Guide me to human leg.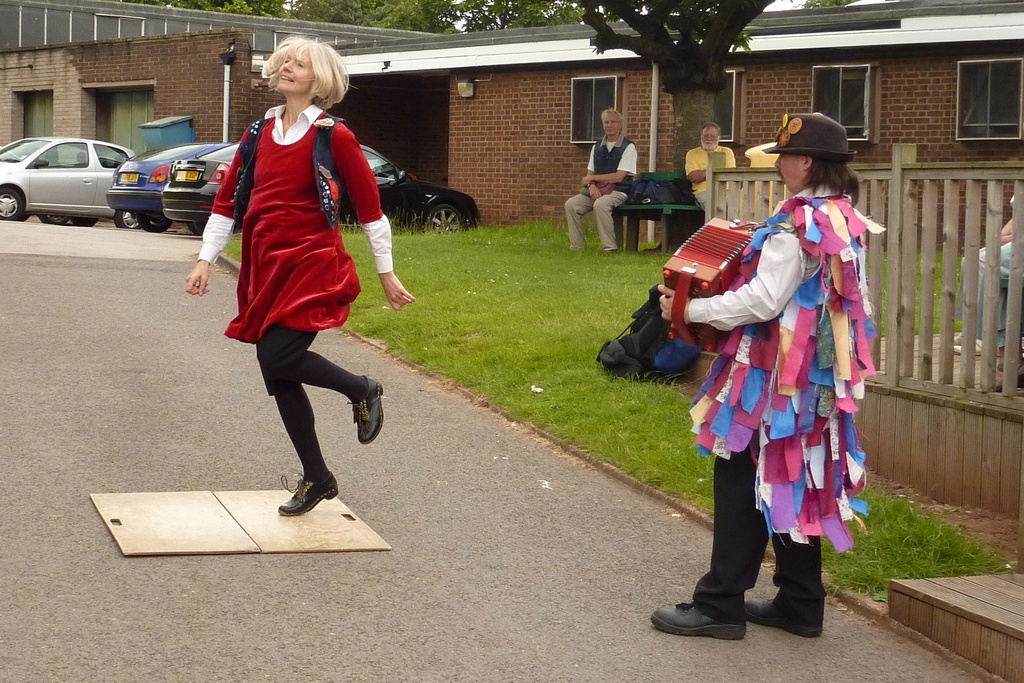
Guidance: [258, 362, 335, 510].
